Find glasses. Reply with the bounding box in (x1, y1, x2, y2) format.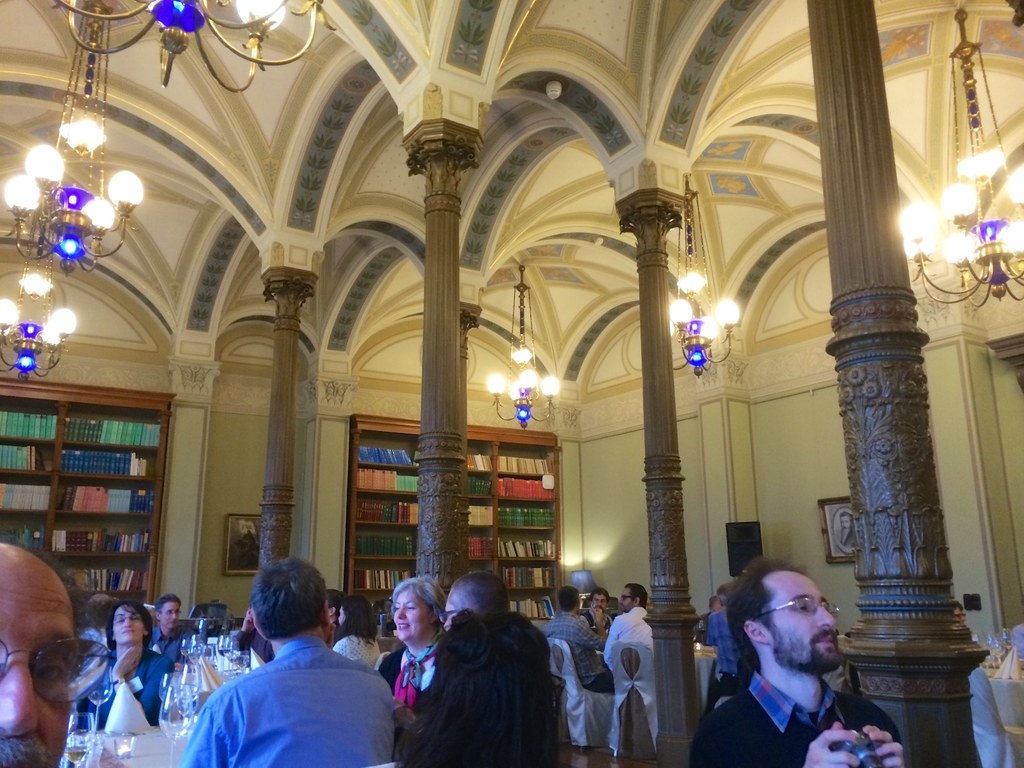
(748, 595, 840, 622).
